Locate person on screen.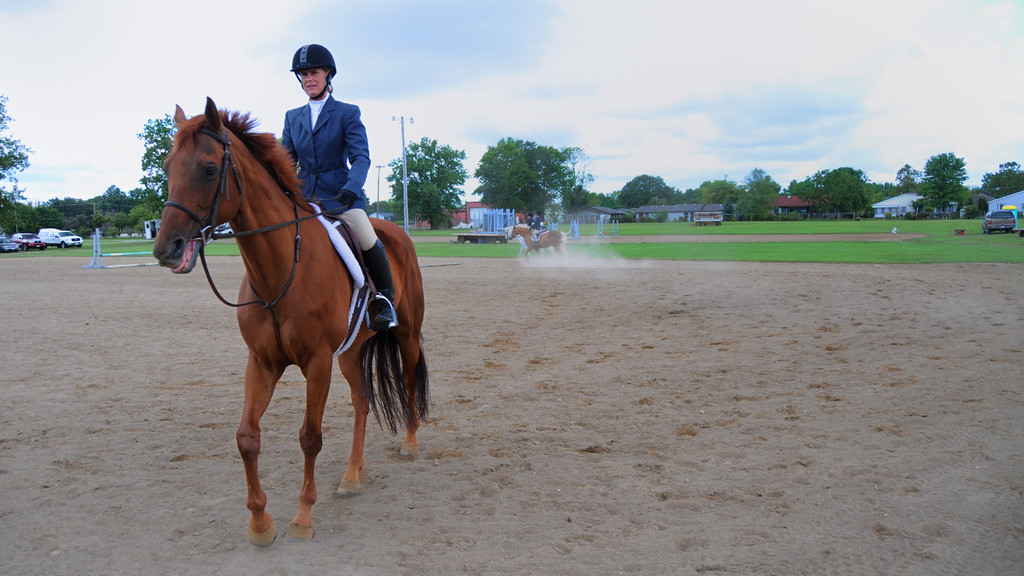
On screen at 529:211:548:241.
